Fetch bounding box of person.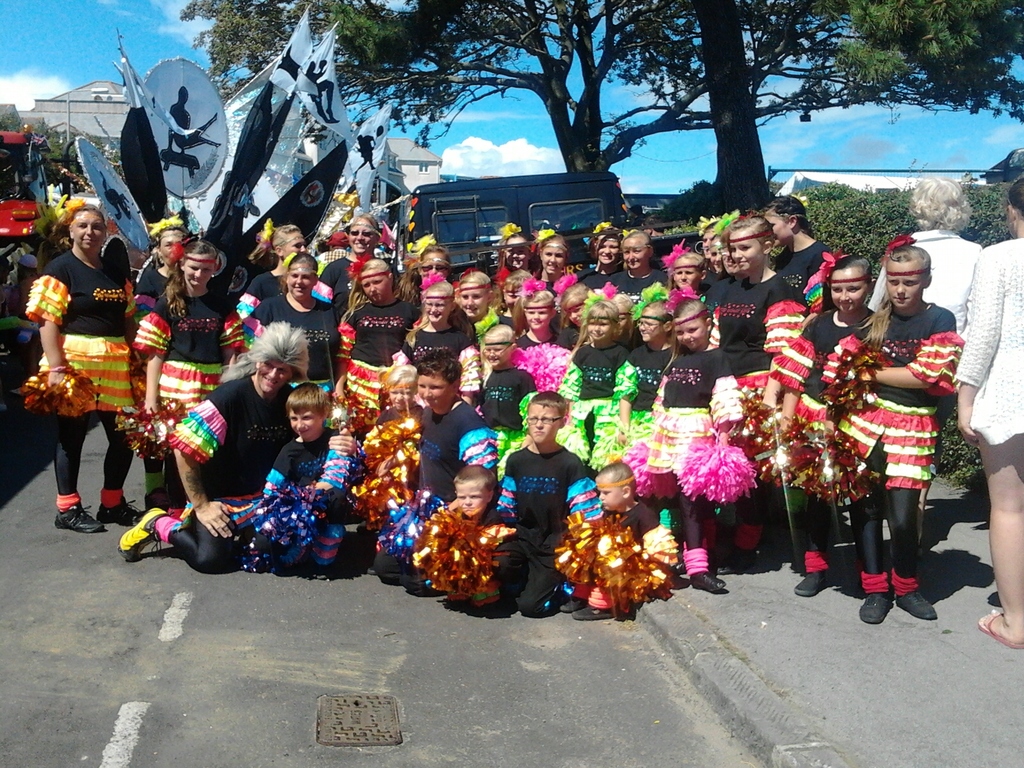
Bbox: box(571, 299, 639, 473).
